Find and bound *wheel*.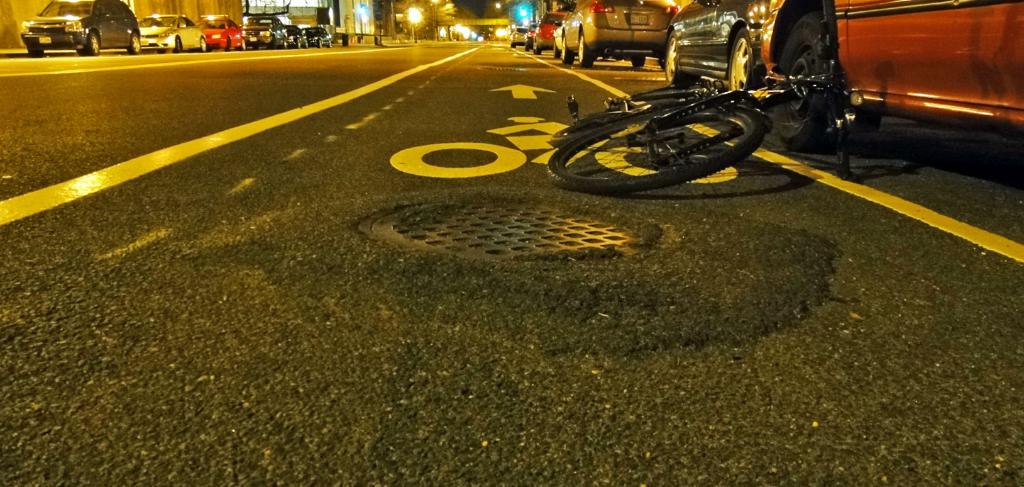
Bound: (281, 40, 286, 47).
